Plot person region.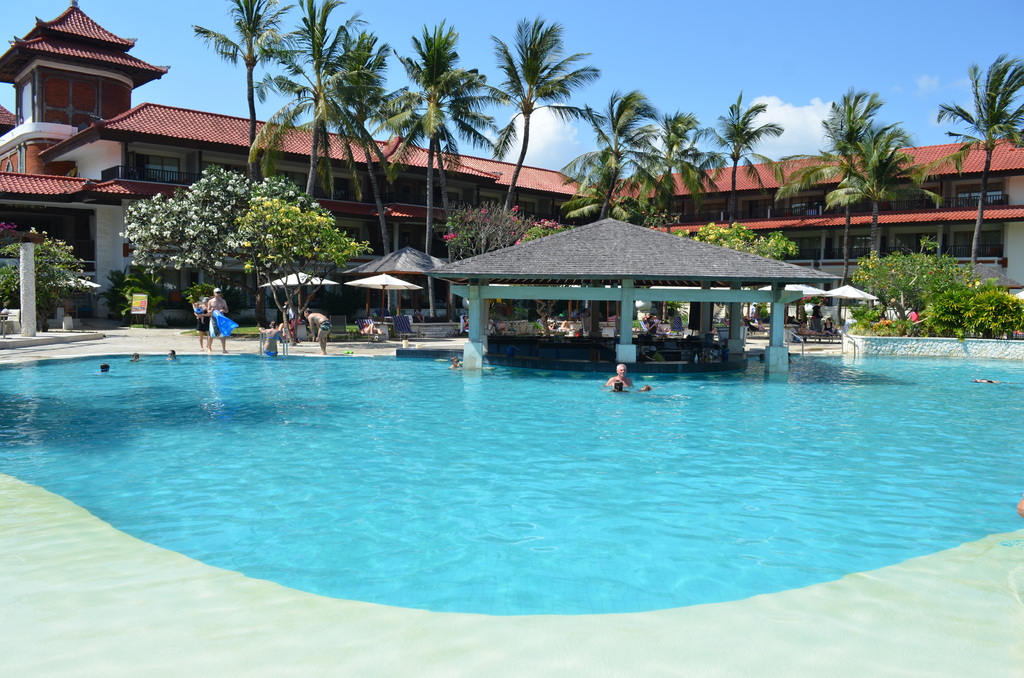
Plotted at 130/350/140/362.
